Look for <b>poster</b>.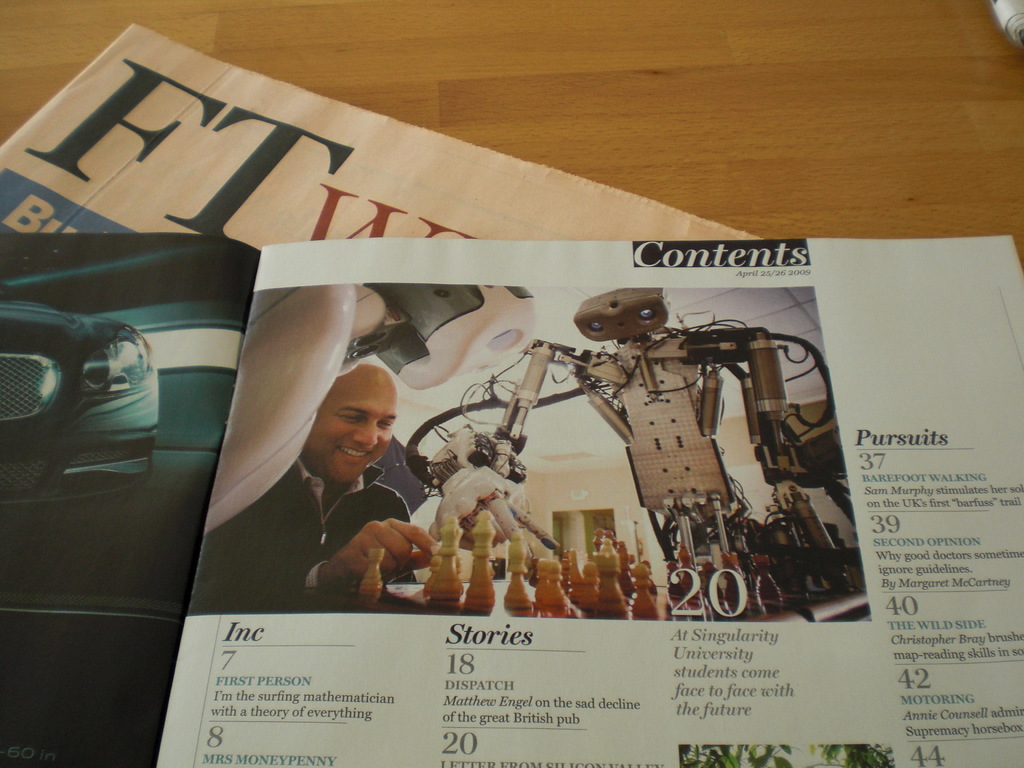
Found: 156:236:1023:767.
